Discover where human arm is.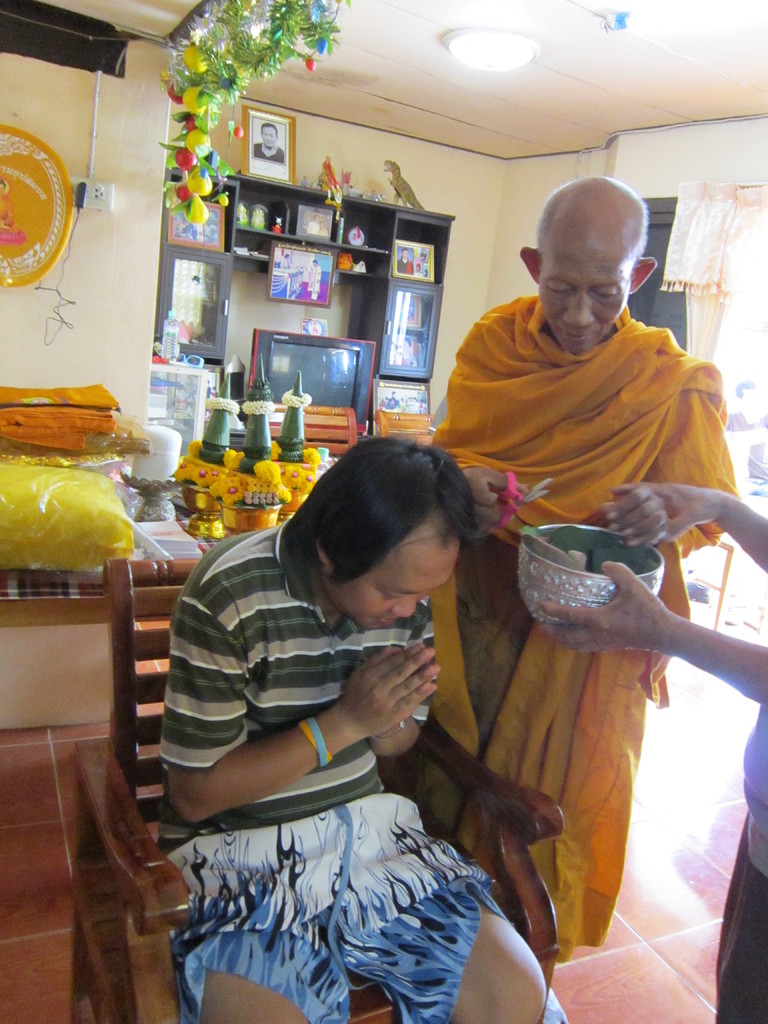
Discovered at {"left": 596, "top": 487, "right": 679, "bottom": 559}.
